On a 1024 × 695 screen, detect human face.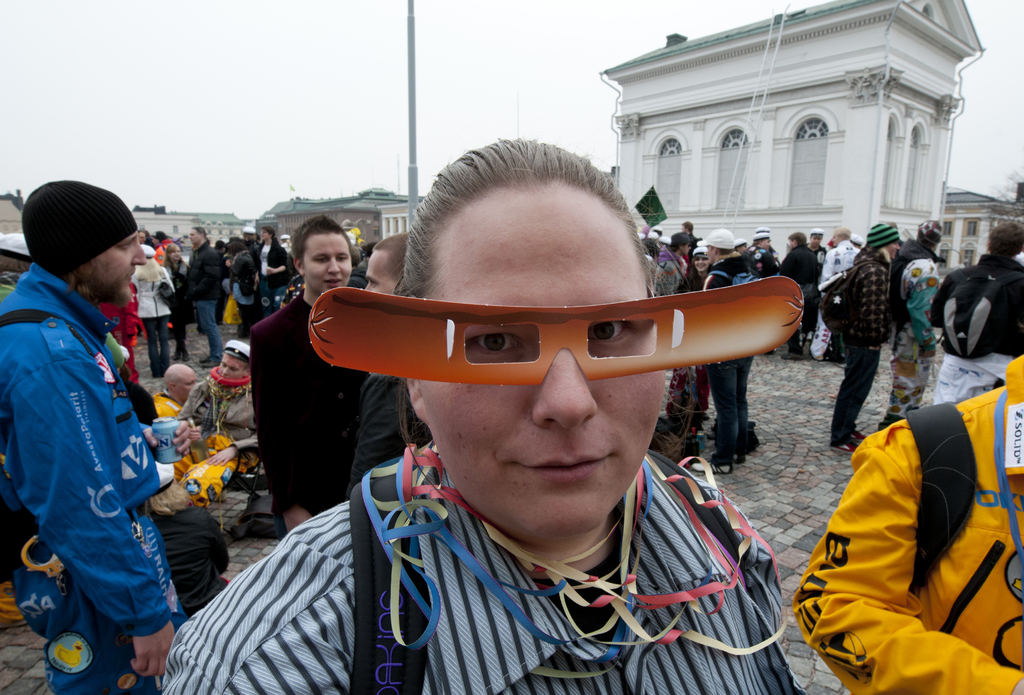
{"left": 810, "top": 236, "right": 822, "bottom": 245}.
